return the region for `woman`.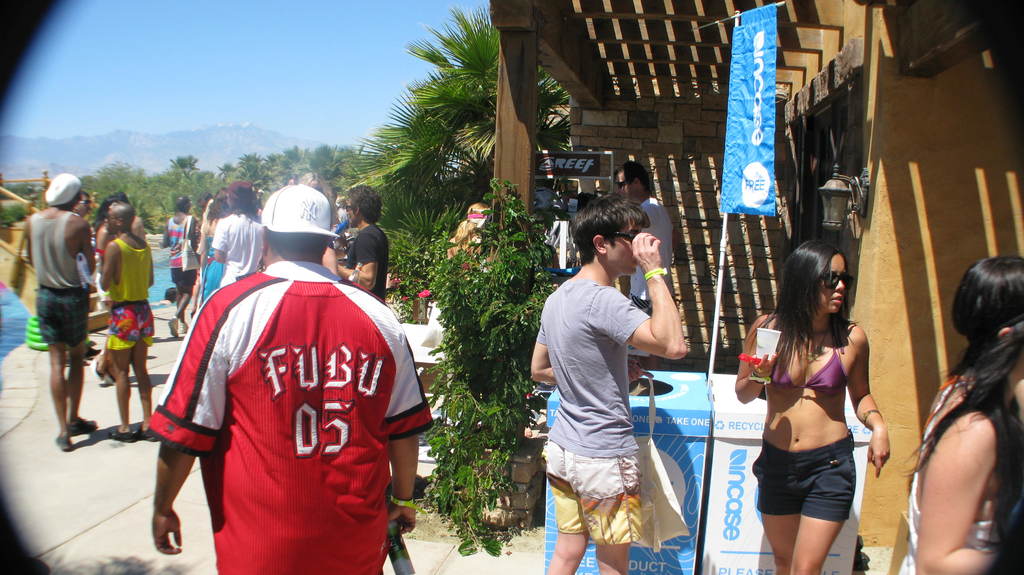
Rect(892, 257, 1023, 574).
